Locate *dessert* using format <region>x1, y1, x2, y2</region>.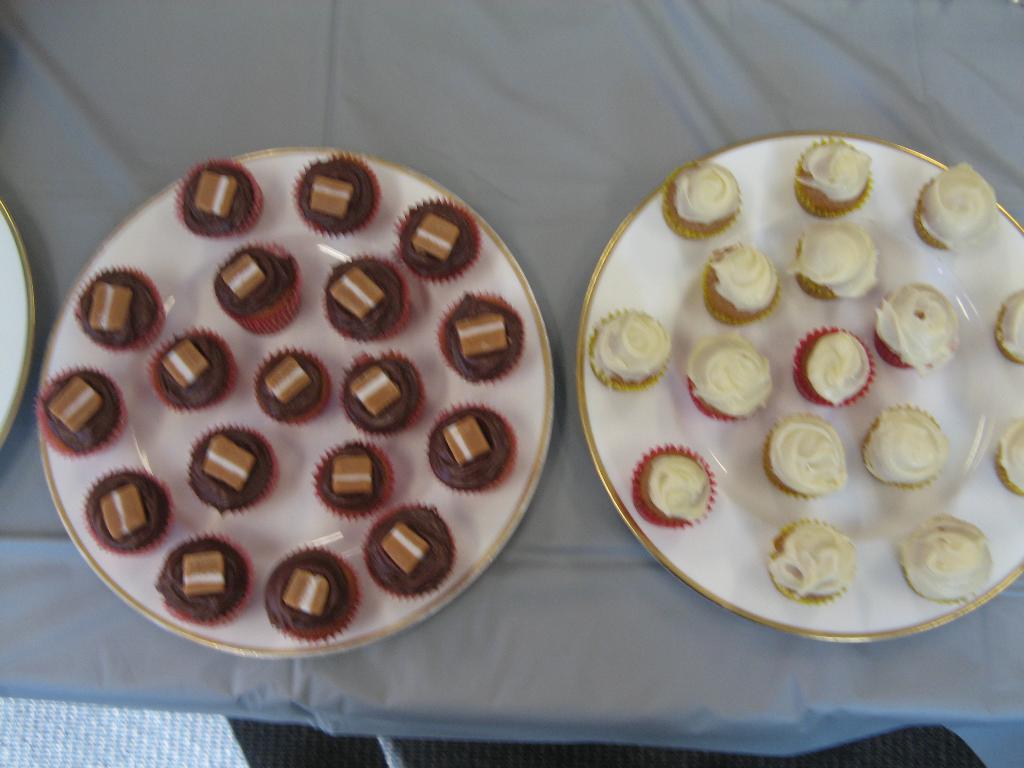
<region>189, 425, 263, 514</region>.
